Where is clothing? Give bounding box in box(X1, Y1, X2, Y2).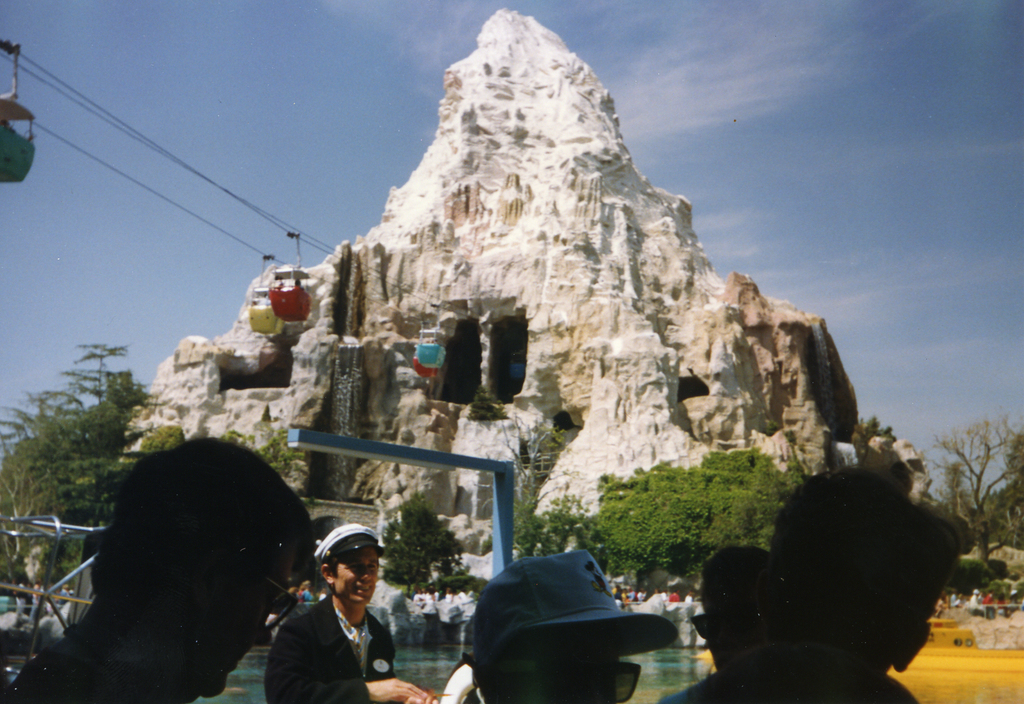
box(258, 564, 401, 702).
